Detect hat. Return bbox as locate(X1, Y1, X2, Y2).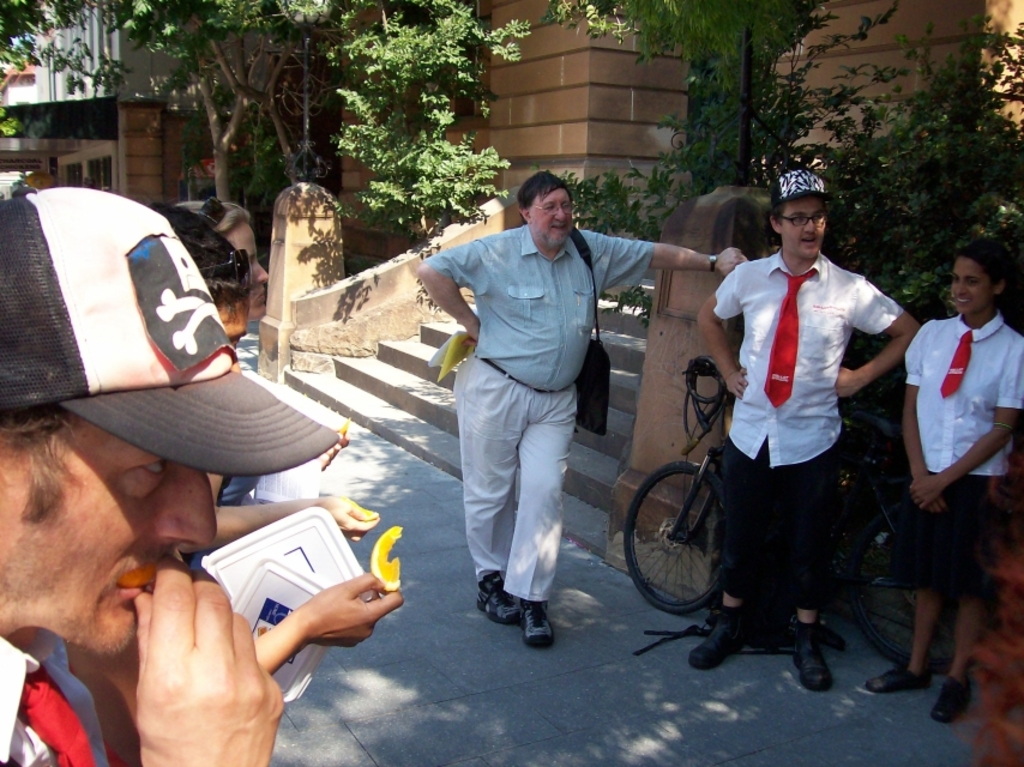
locate(0, 185, 342, 482).
